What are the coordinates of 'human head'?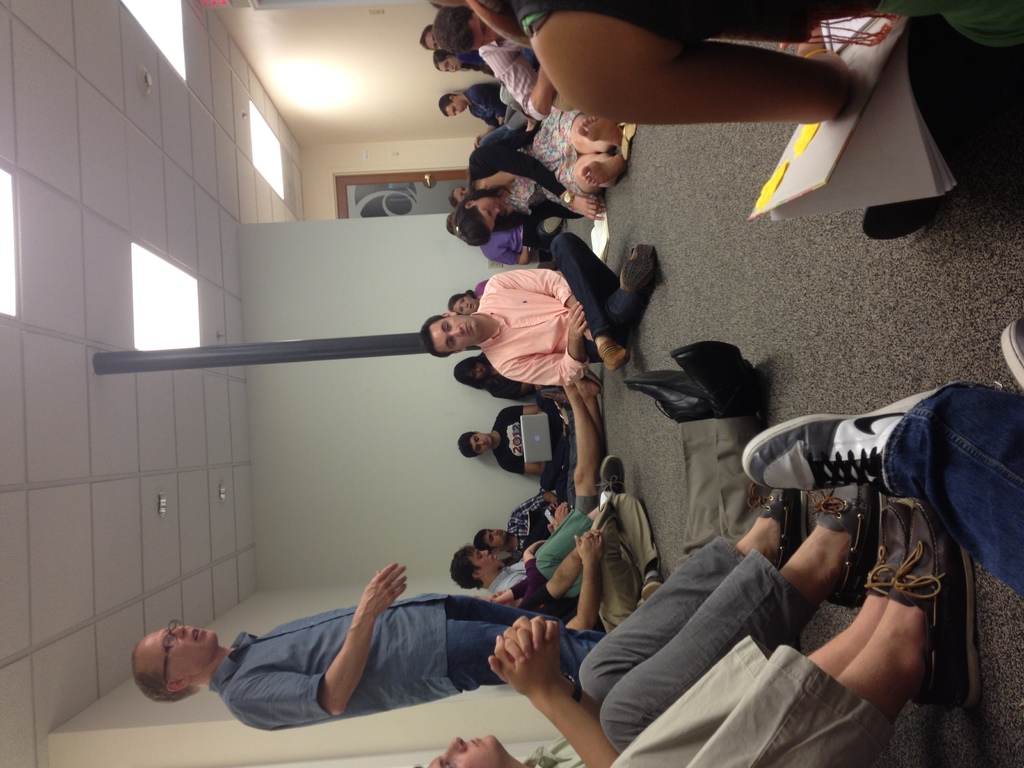
crop(433, 12, 508, 56).
